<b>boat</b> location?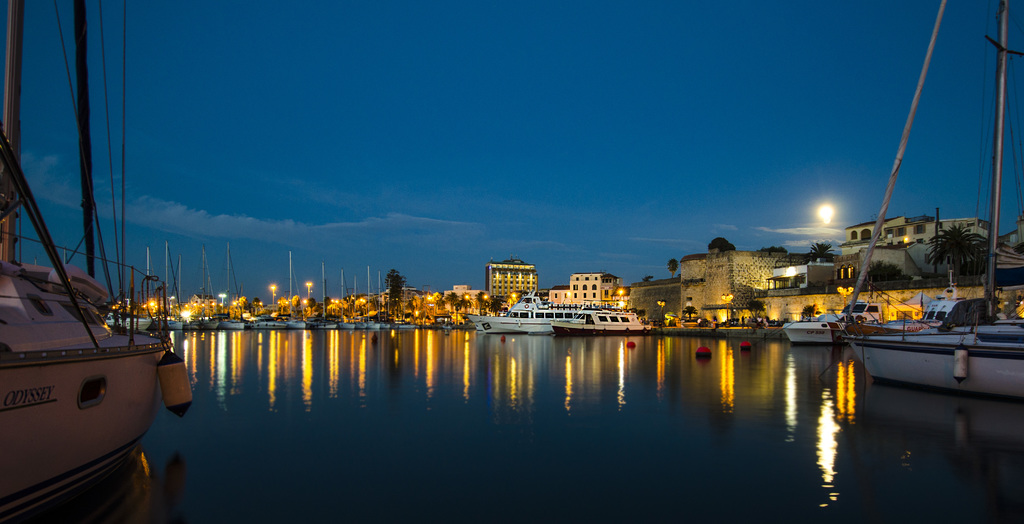
rect(907, 271, 988, 335)
